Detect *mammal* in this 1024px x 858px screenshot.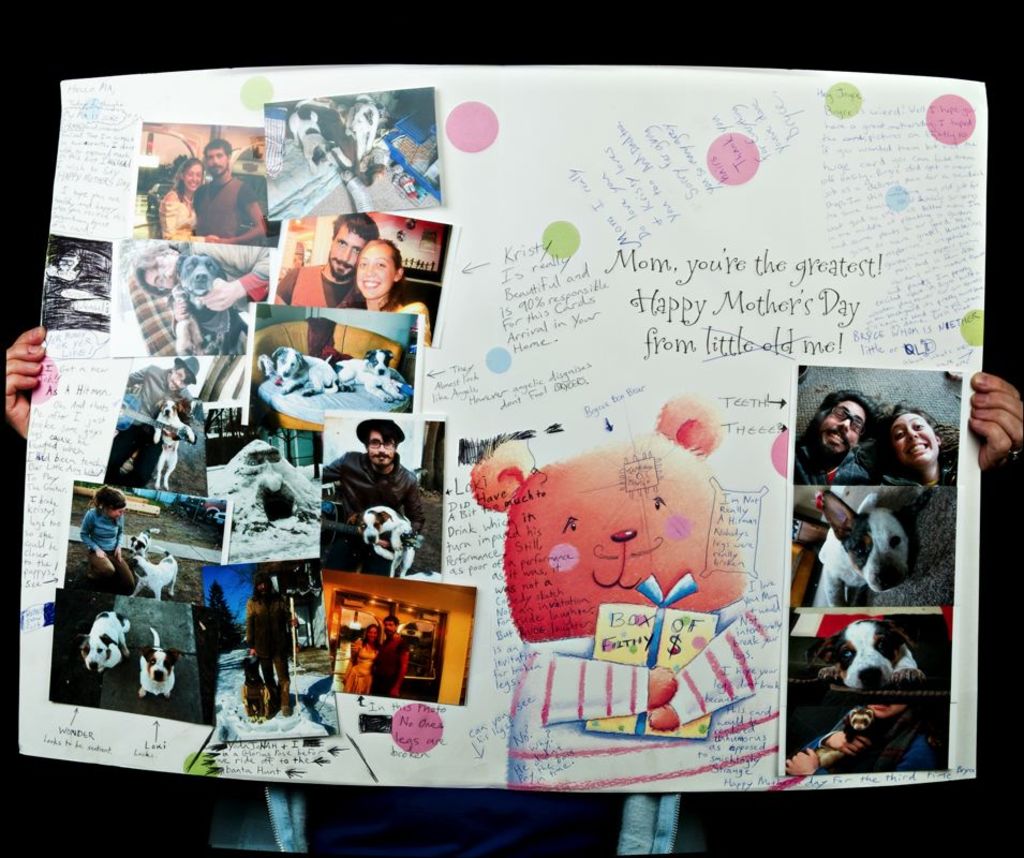
Detection: bbox(130, 529, 147, 556).
